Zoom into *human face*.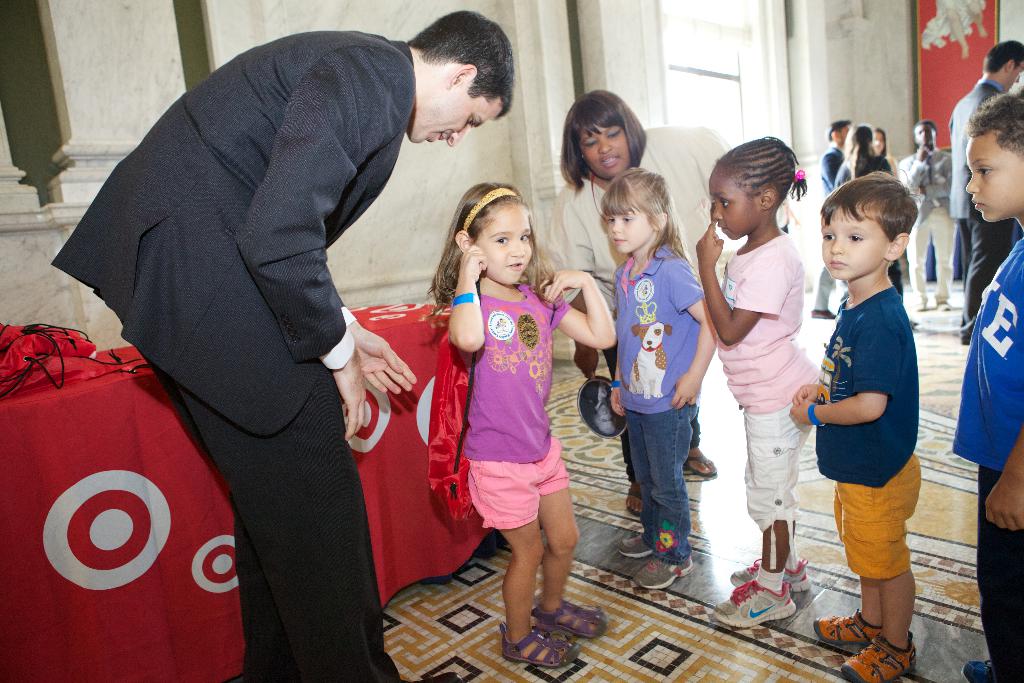
Zoom target: 1005,62,1023,89.
